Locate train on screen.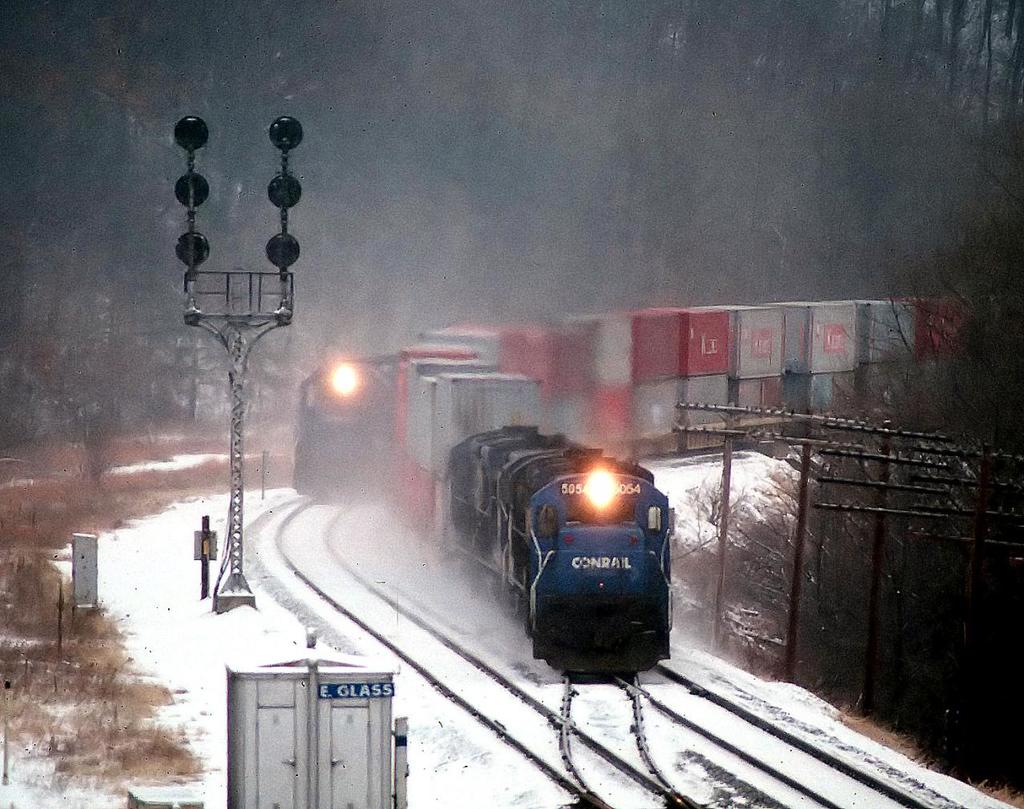
On screen at <region>388, 292, 996, 679</region>.
